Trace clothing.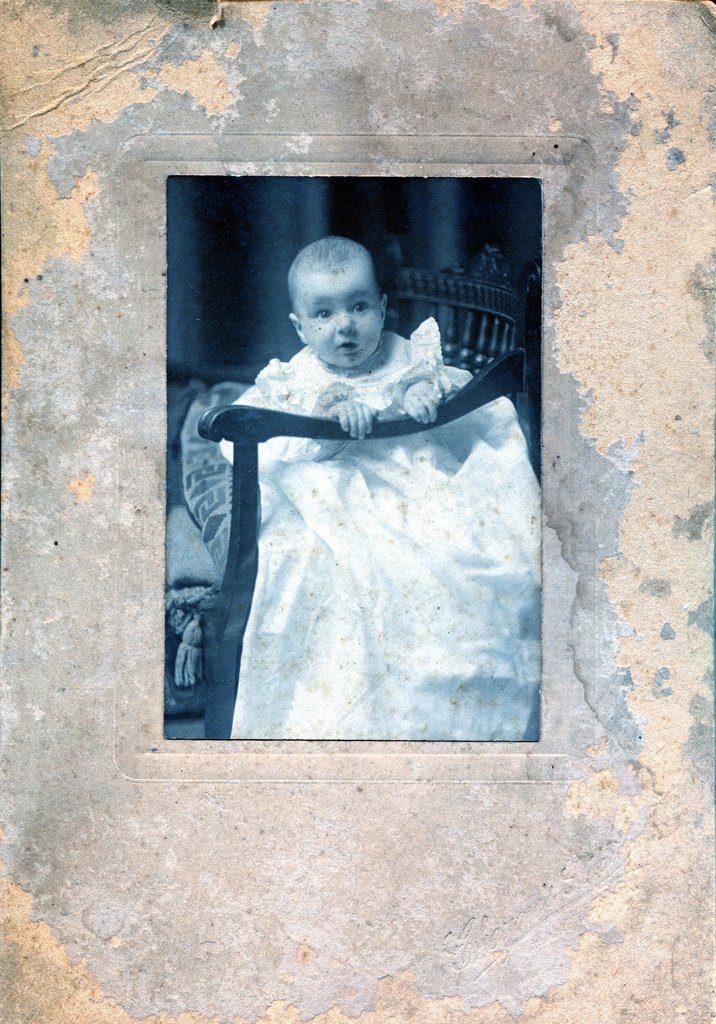
Traced to <bbox>224, 321, 470, 462</bbox>.
